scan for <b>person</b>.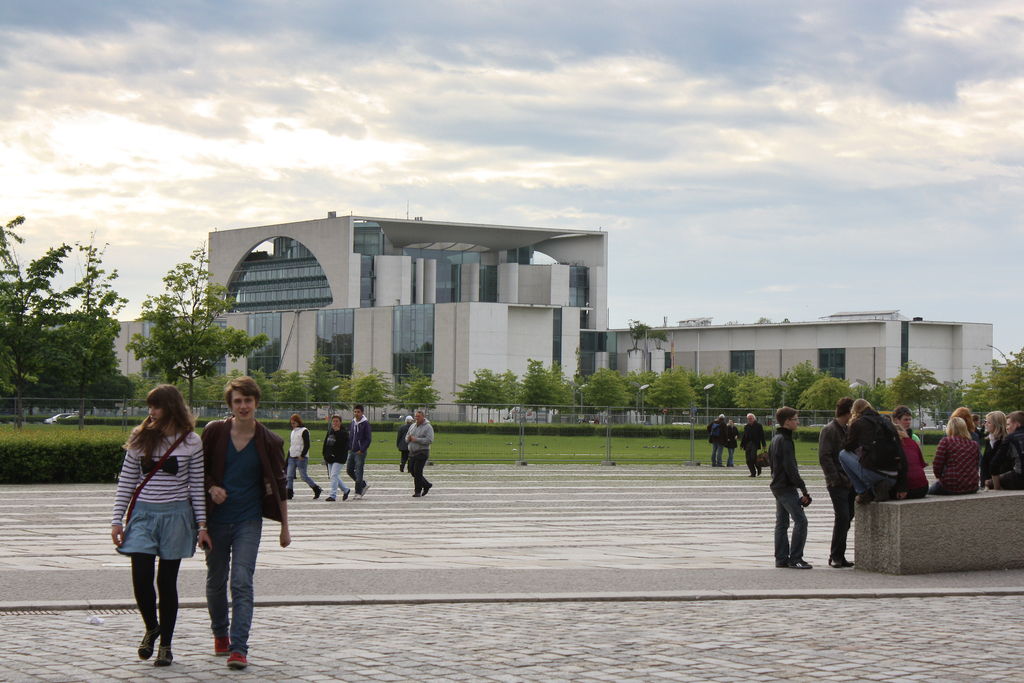
Scan result: pyautogui.locateOnScreen(194, 378, 292, 668).
